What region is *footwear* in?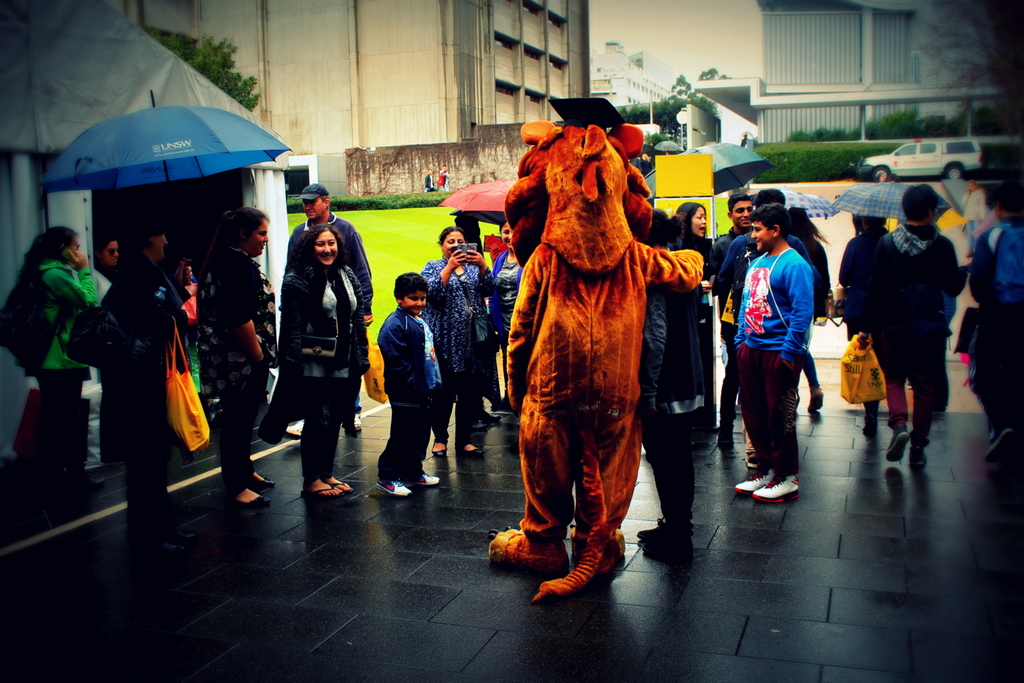
box=[886, 429, 915, 462].
